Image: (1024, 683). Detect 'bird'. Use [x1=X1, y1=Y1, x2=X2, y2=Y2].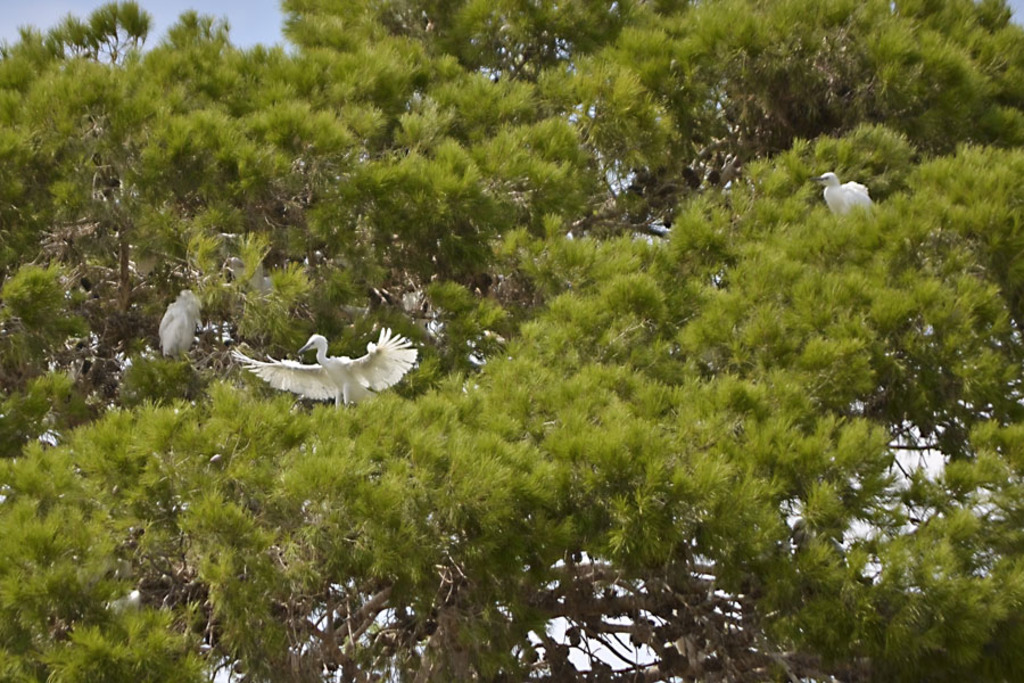
[x1=157, y1=288, x2=205, y2=362].
